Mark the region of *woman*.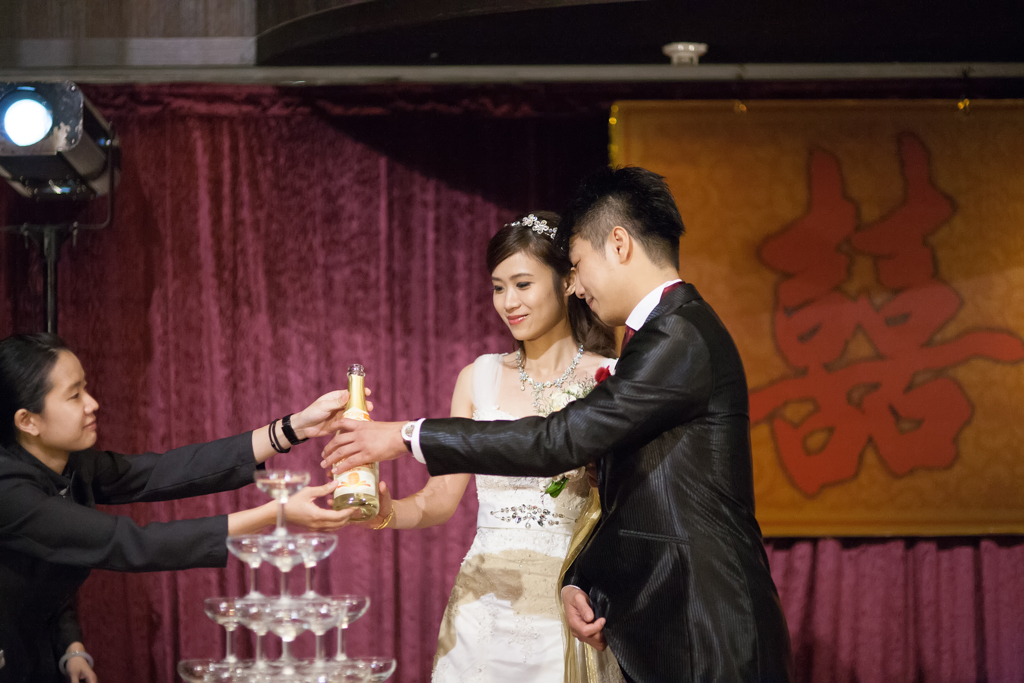
Region: <region>373, 216, 621, 672</region>.
